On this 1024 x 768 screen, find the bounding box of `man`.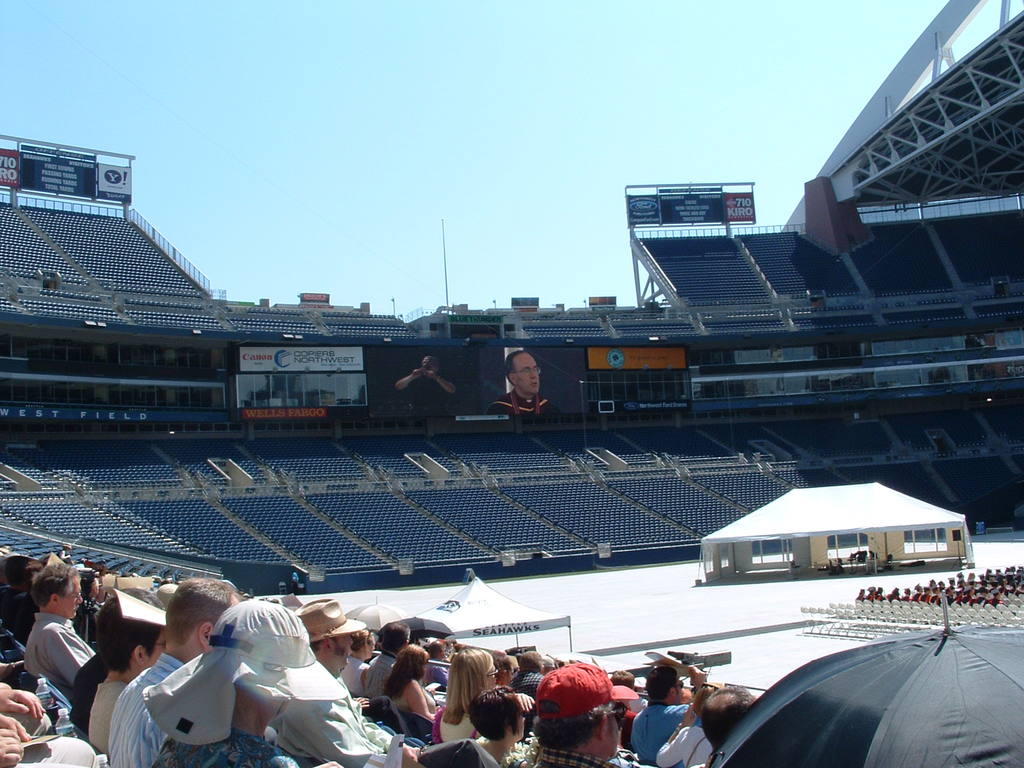
Bounding box: [662,682,758,765].
